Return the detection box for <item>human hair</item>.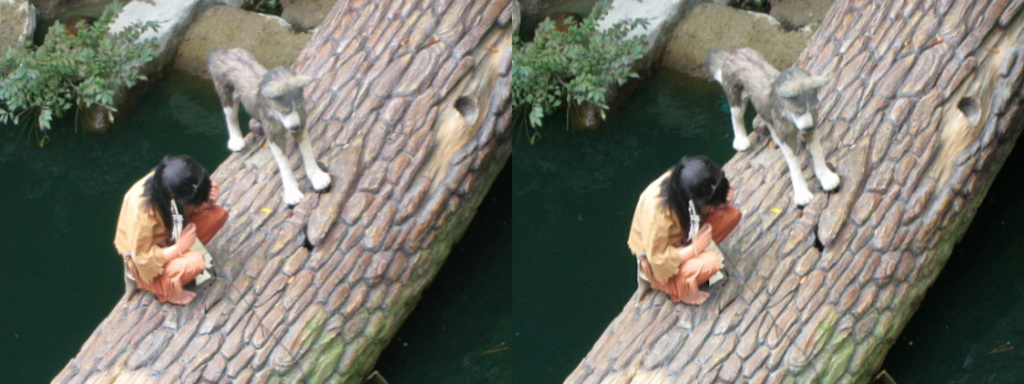
652,154,730,237.
